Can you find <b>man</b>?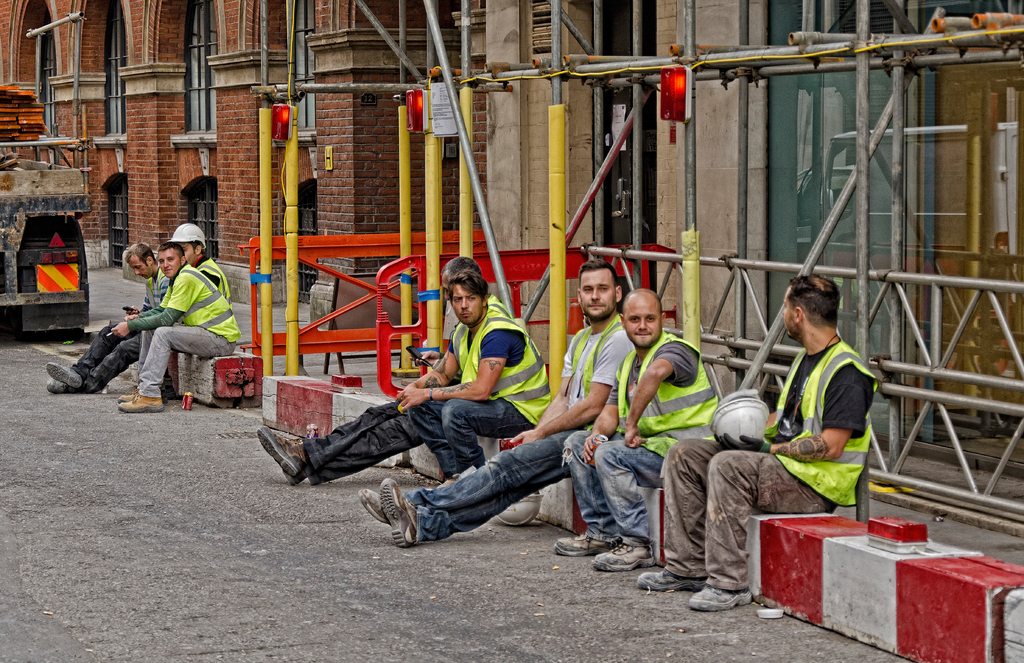
Yes, bounding box: select_region(253, 258, 515, 480).
